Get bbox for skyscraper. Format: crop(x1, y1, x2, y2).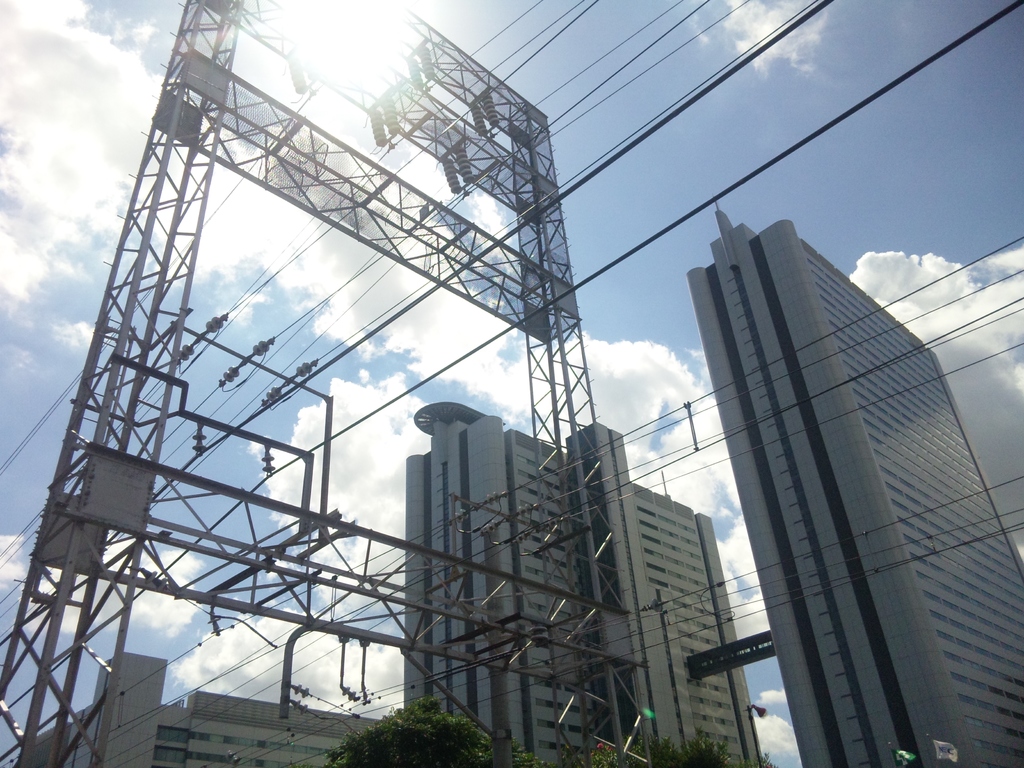
crop(682, 196, 1023, 767).
